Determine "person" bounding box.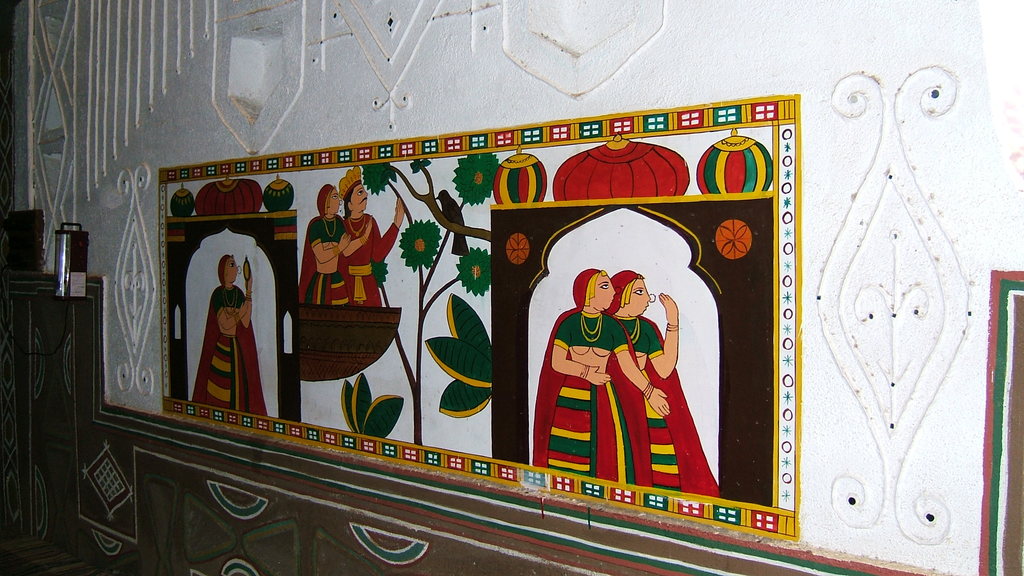
Determined: (left=189, top=228, right=262, bottom=427).
